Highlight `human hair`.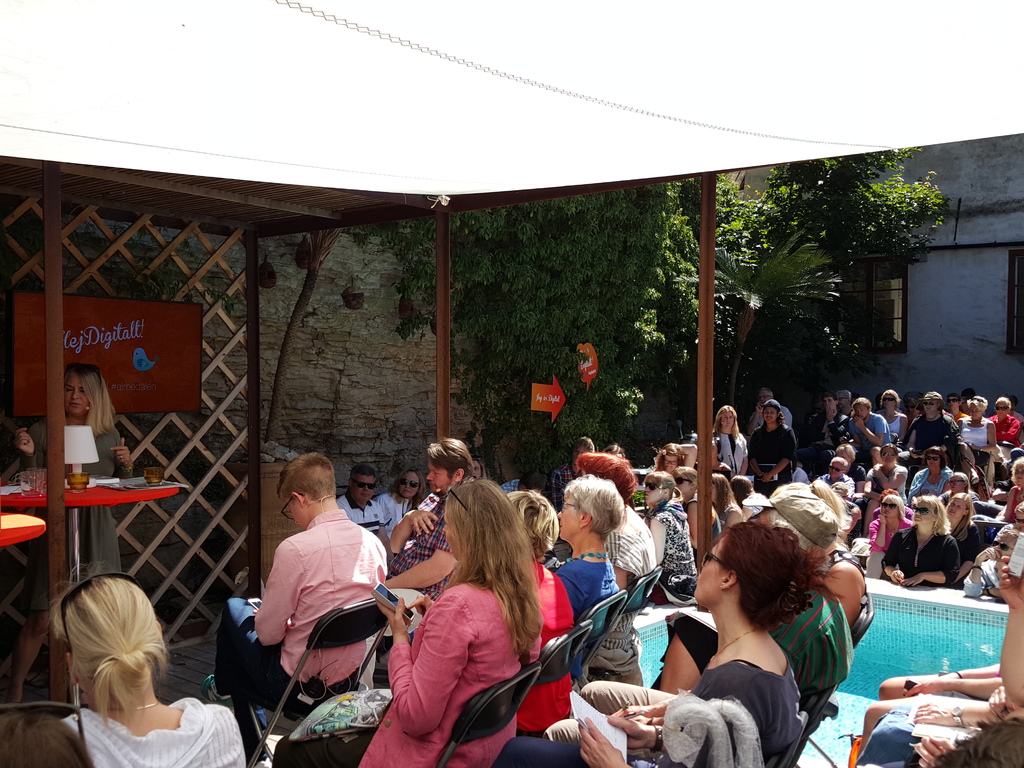
Highlighted region: bbox=[440, 479, 543, 665].
